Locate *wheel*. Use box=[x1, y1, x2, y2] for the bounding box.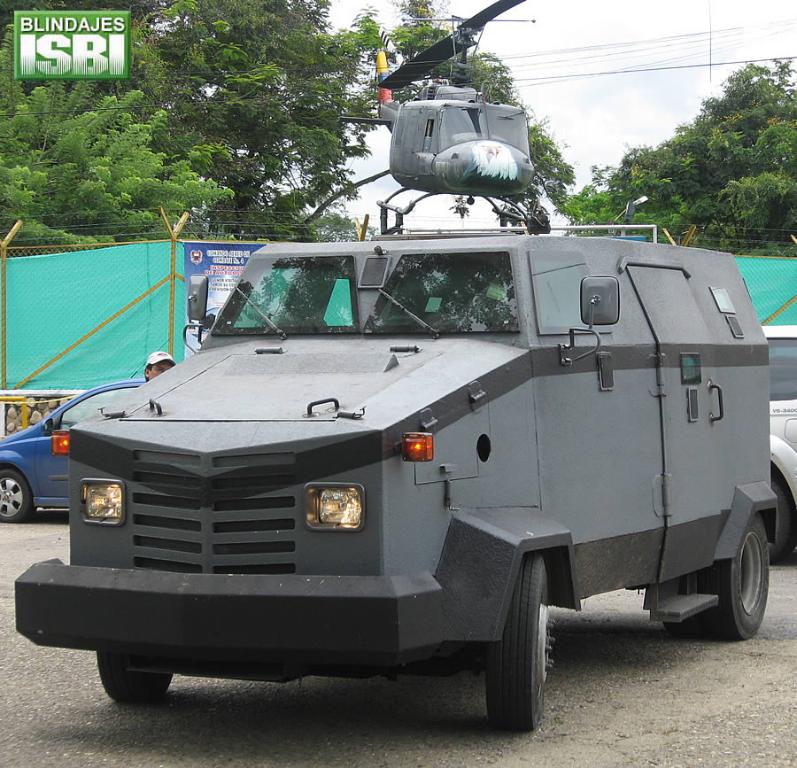
box=[98, 655, 174, 710].
